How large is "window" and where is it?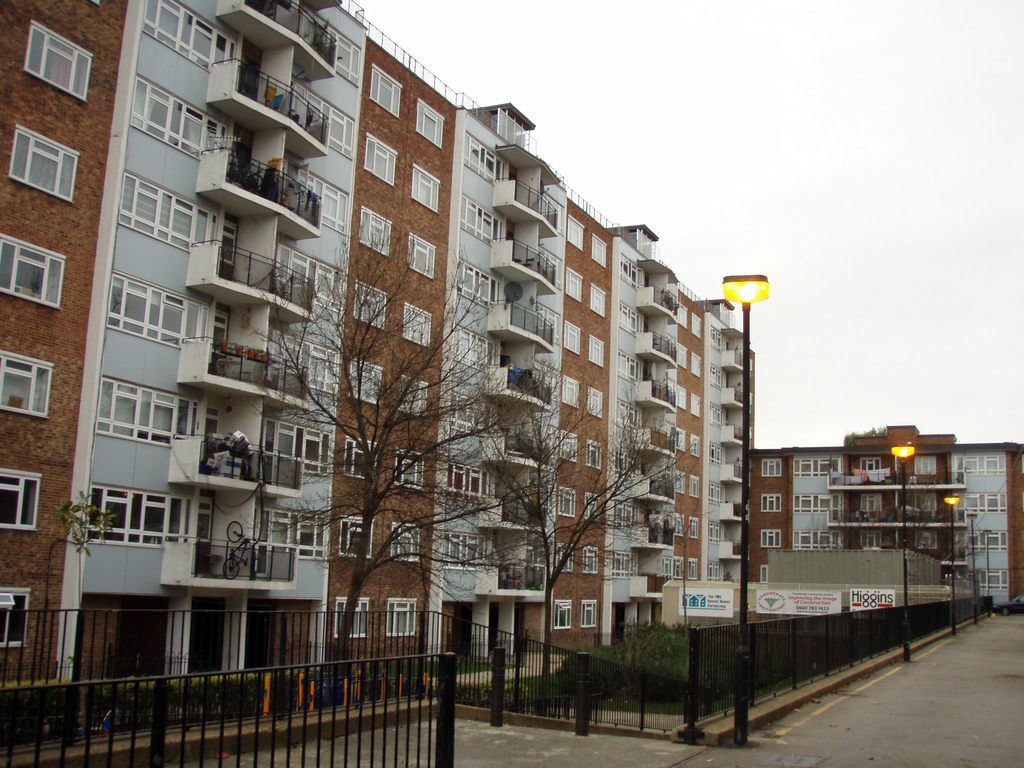
Bounding box: <region>691, 392, 701, 415</region>.
